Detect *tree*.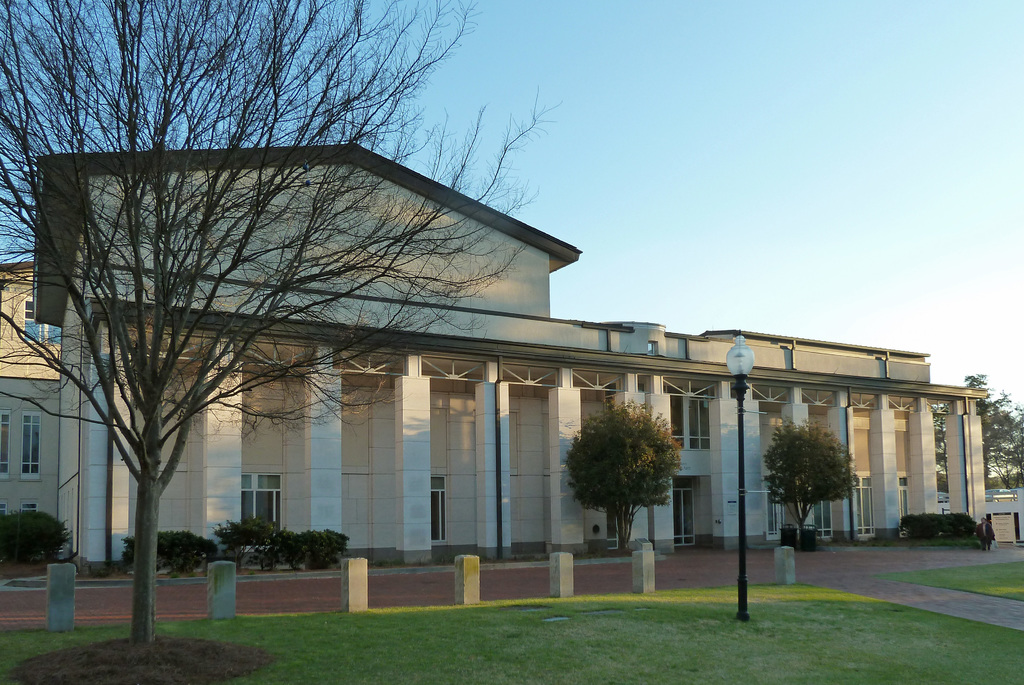
Detected at left=0, top=0, right=559, bottom=657.
